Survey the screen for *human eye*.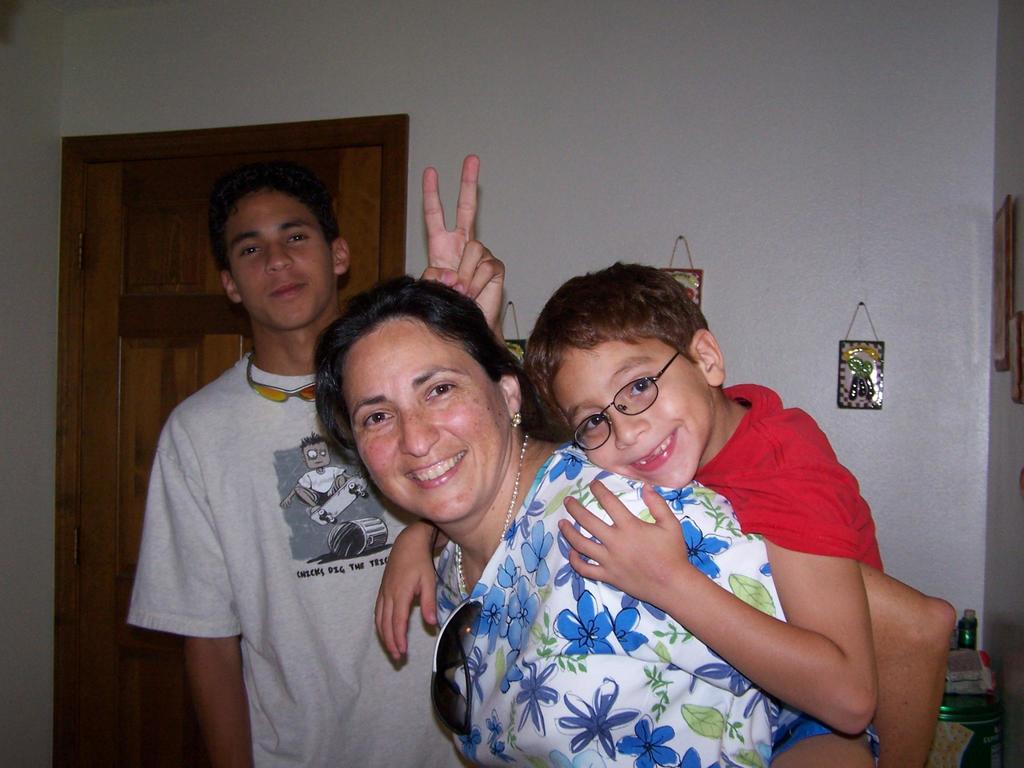
Survey found: 287 230 308 250.
